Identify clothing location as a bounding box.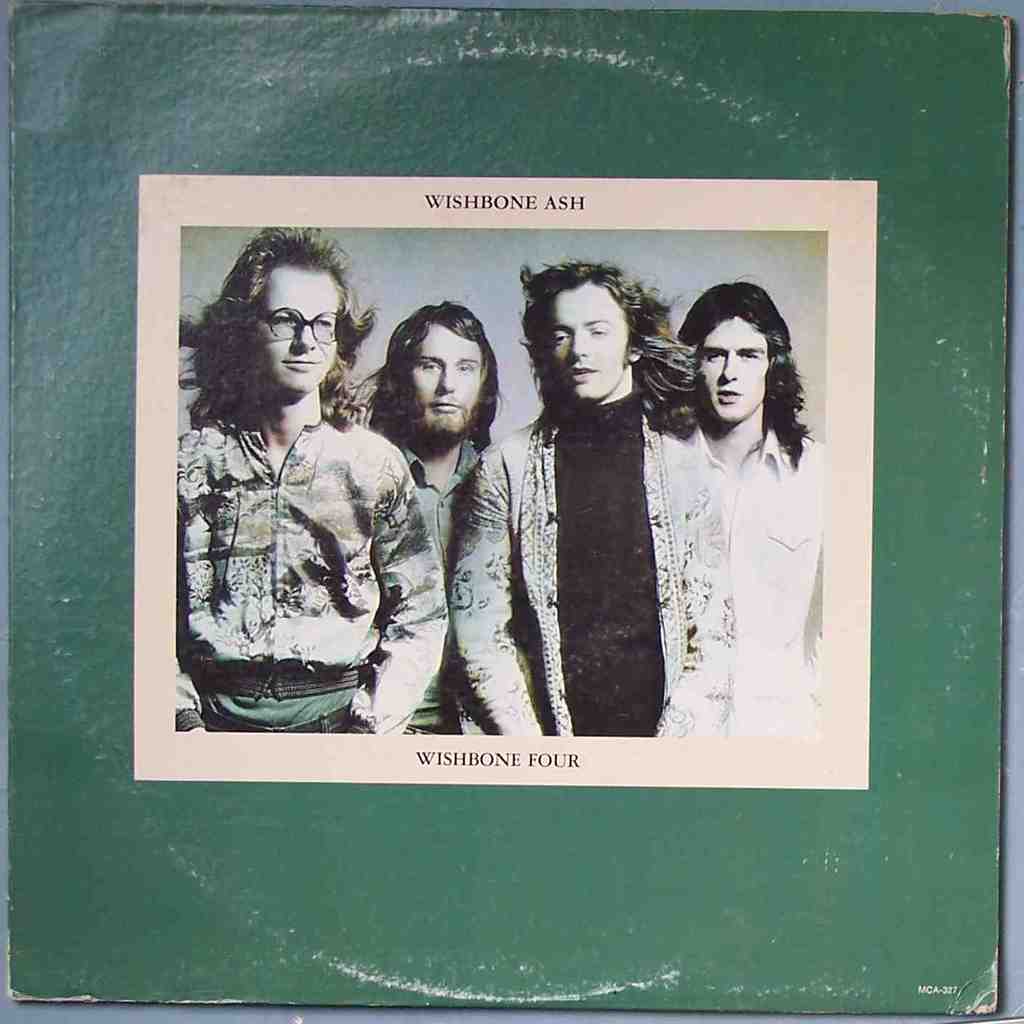
BBox(393, 430, 488, 736).
